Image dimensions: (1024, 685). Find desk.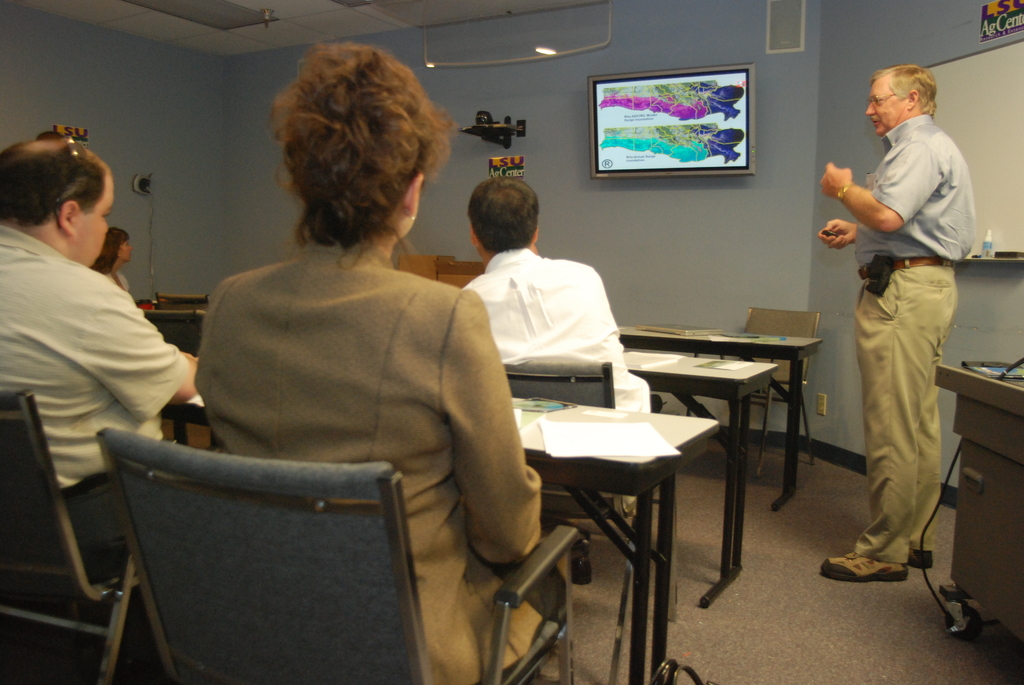
l=510, t=395, r=717, b=684.
